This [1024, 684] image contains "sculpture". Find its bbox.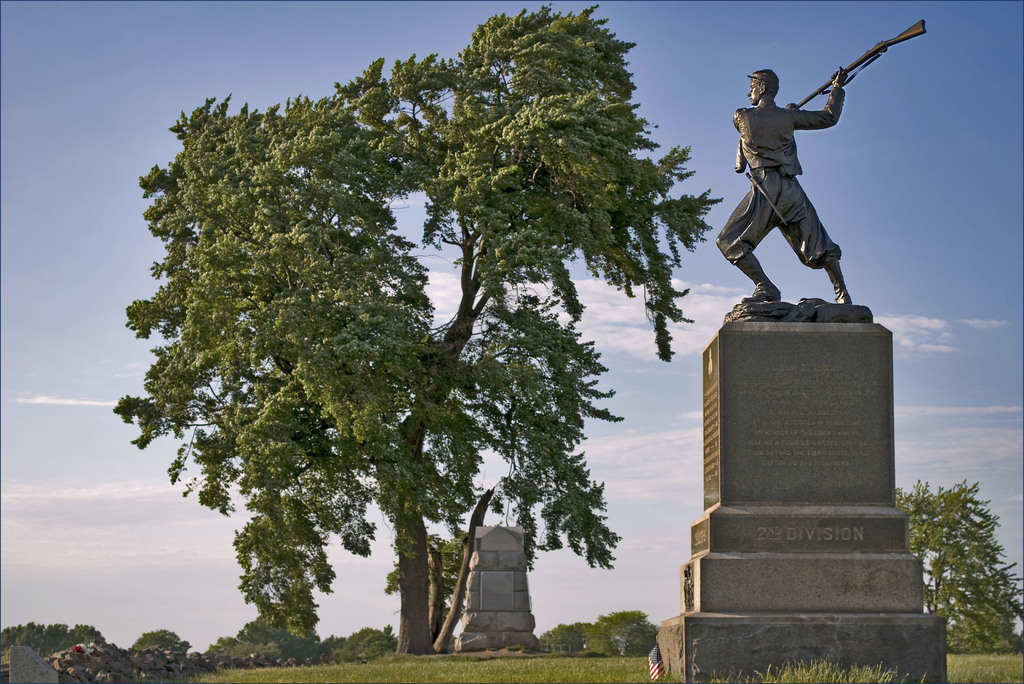
pyautogui.locateOnScreen(716, 30, 905, 340).
